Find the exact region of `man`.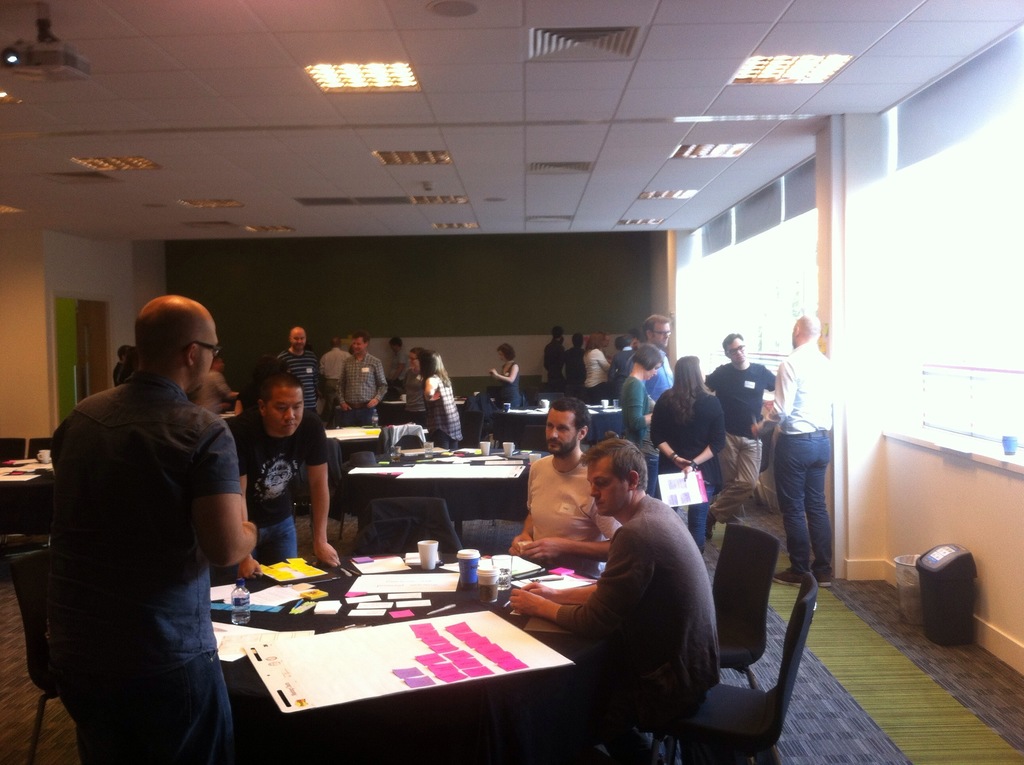
Exact region: crop(704, 339, 779, 536).
